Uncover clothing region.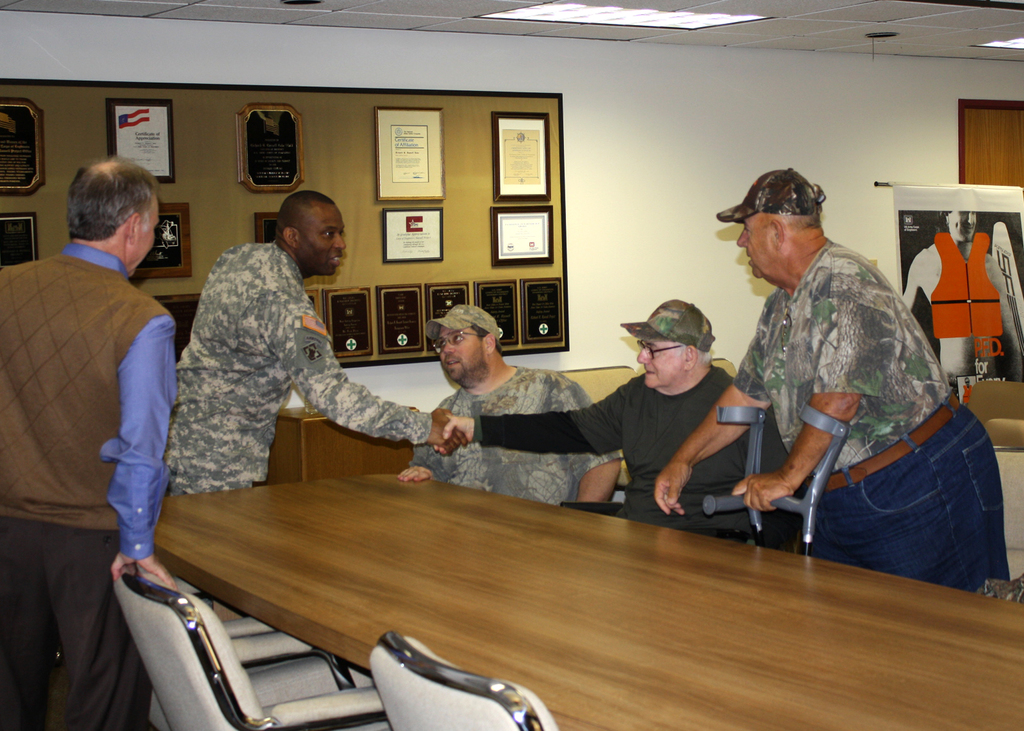
Uncovered: x1=160, y1=238, x2=422, y2=503.
